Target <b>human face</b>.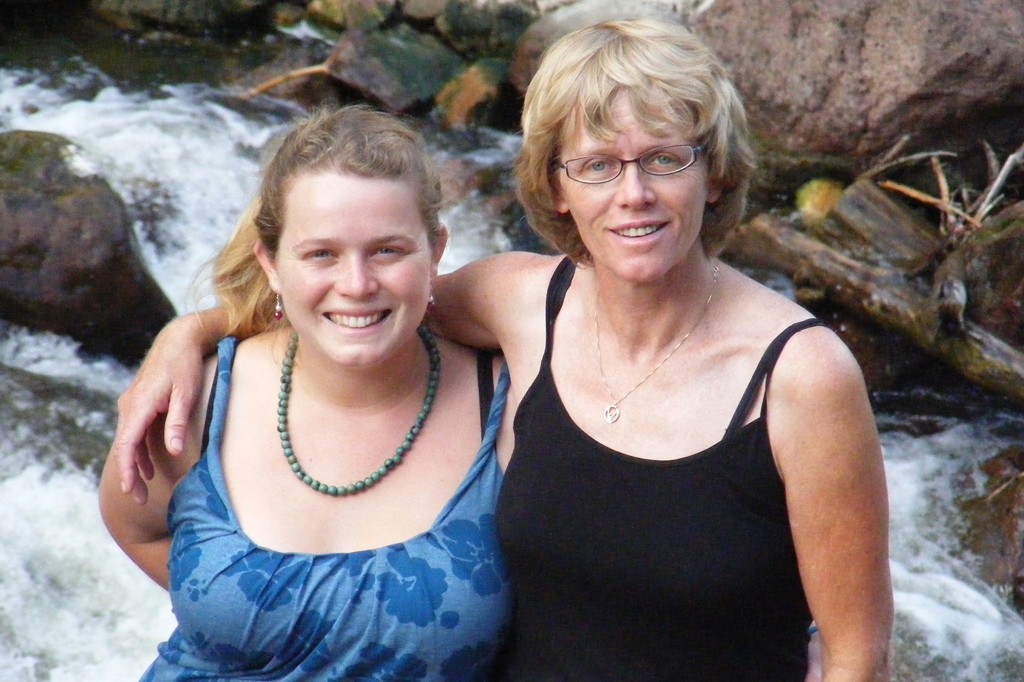
Target region: Rect(278, 175, 430, 367).
